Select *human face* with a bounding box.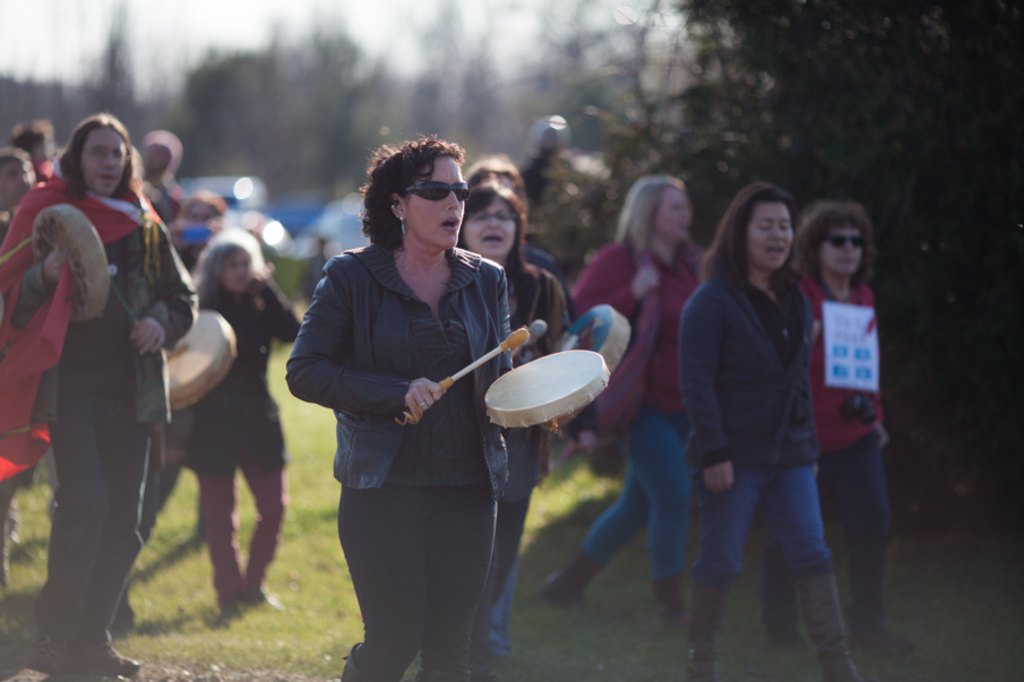
box(404, 154, 463, 253).
